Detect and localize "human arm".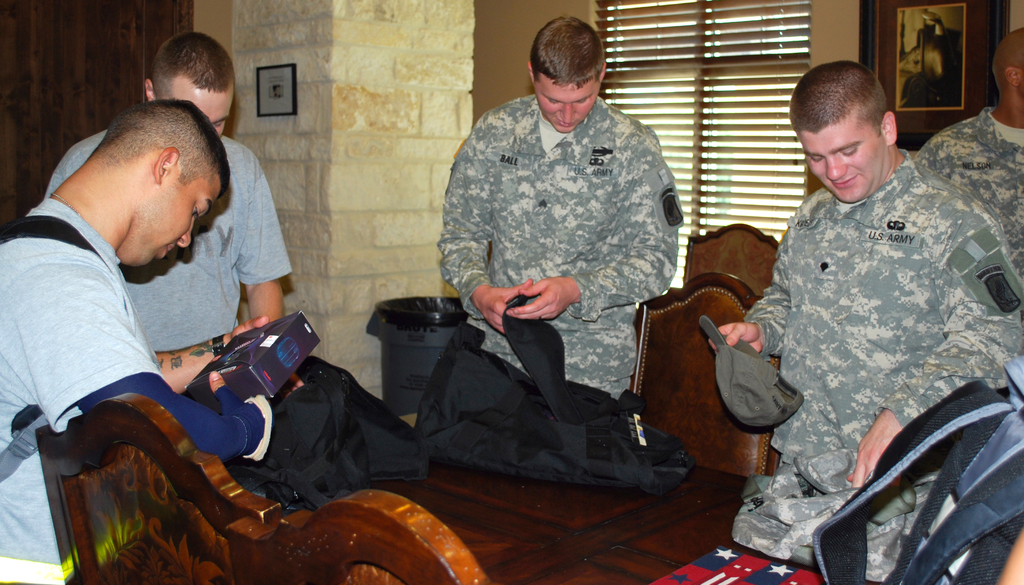
Localized at 33:262:325:467.
